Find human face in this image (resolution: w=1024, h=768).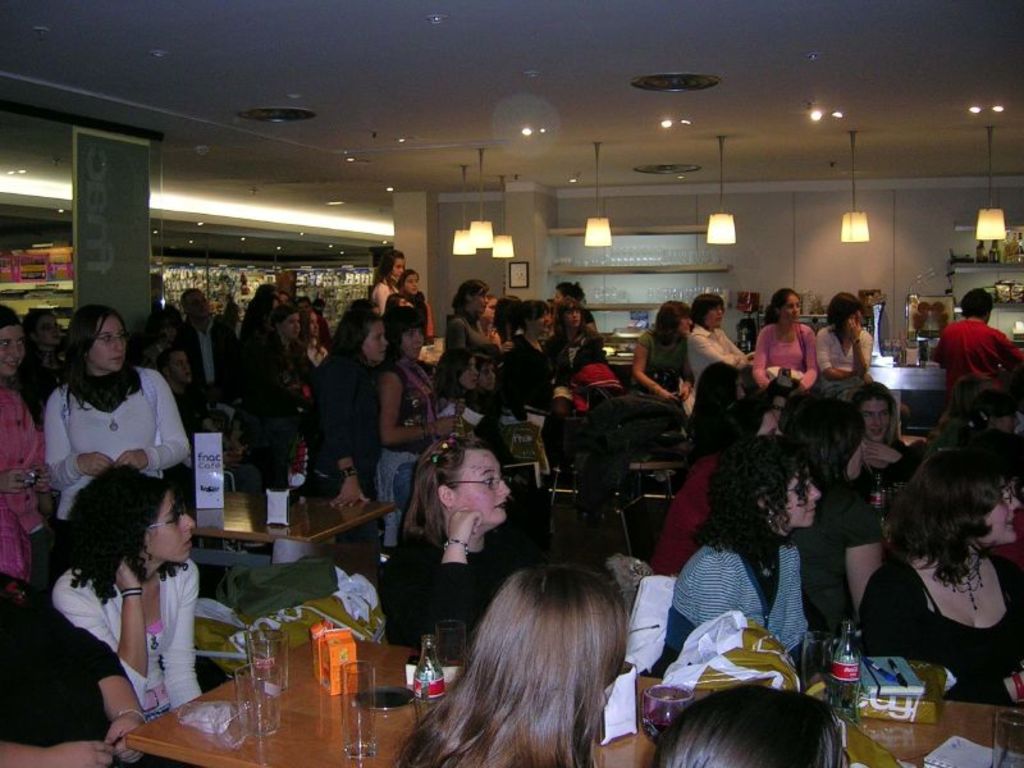
145 499 197 563.
